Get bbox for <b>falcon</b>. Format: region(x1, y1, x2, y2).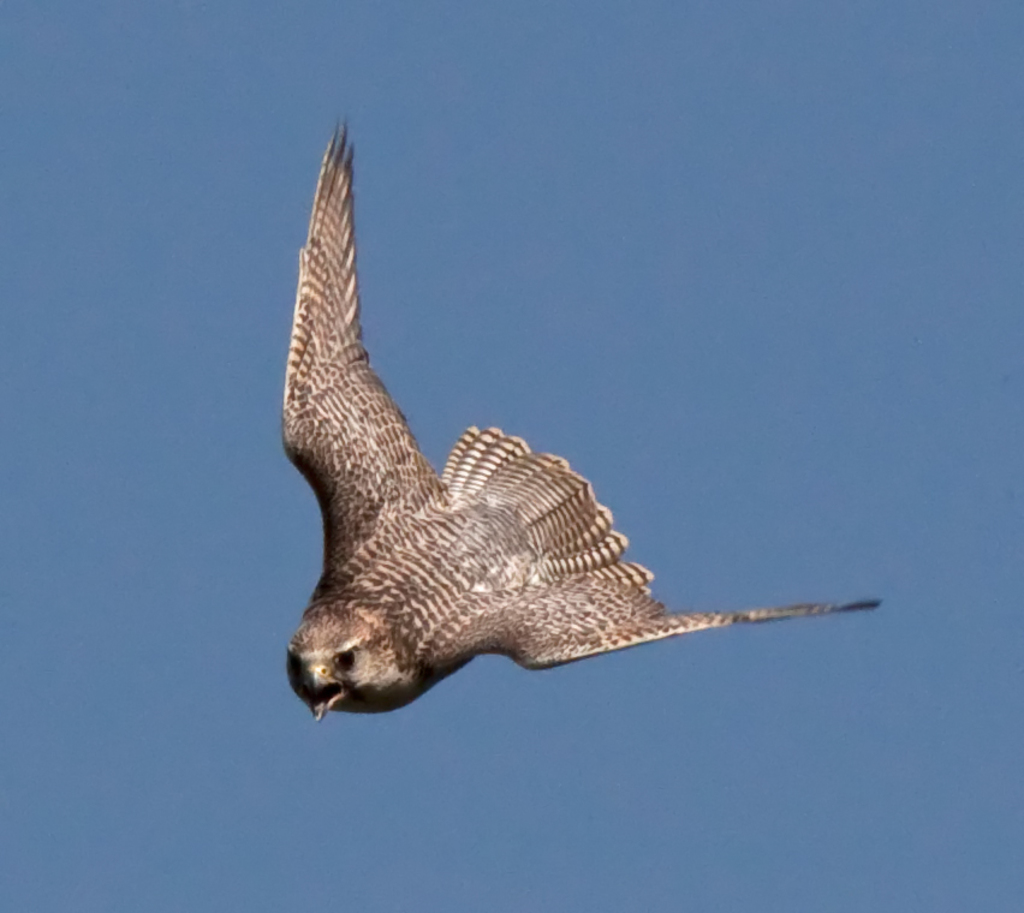
region(280, 119, 877, 724).
